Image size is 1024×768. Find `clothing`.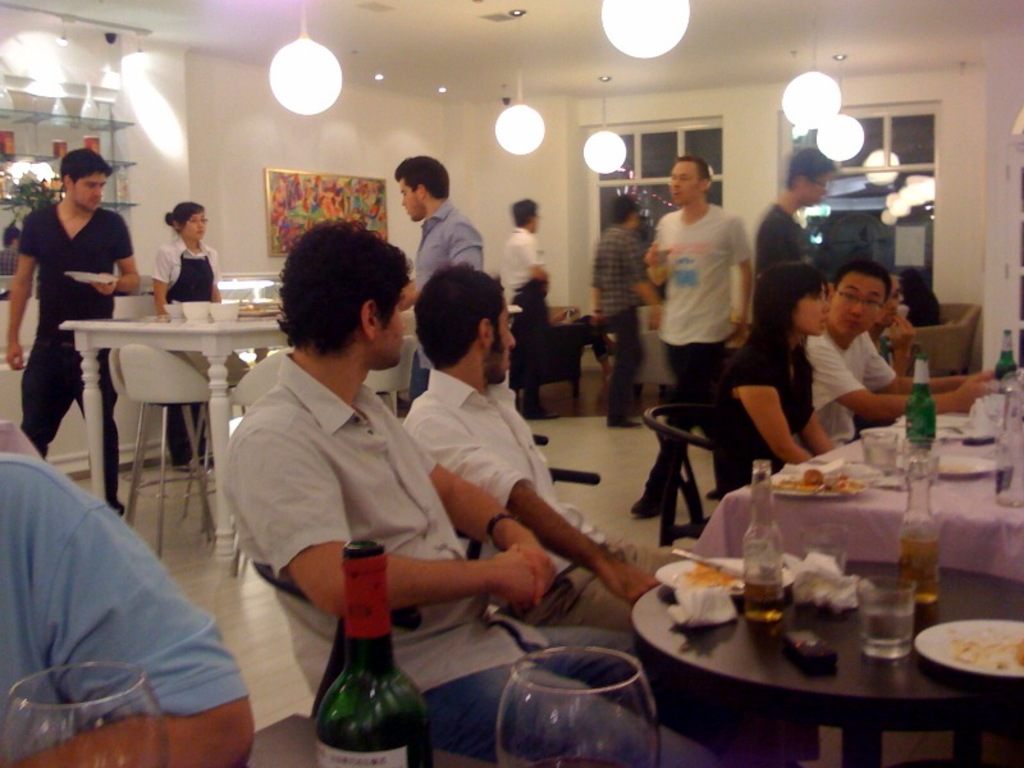
select_region(589, 221, 653, 424).
